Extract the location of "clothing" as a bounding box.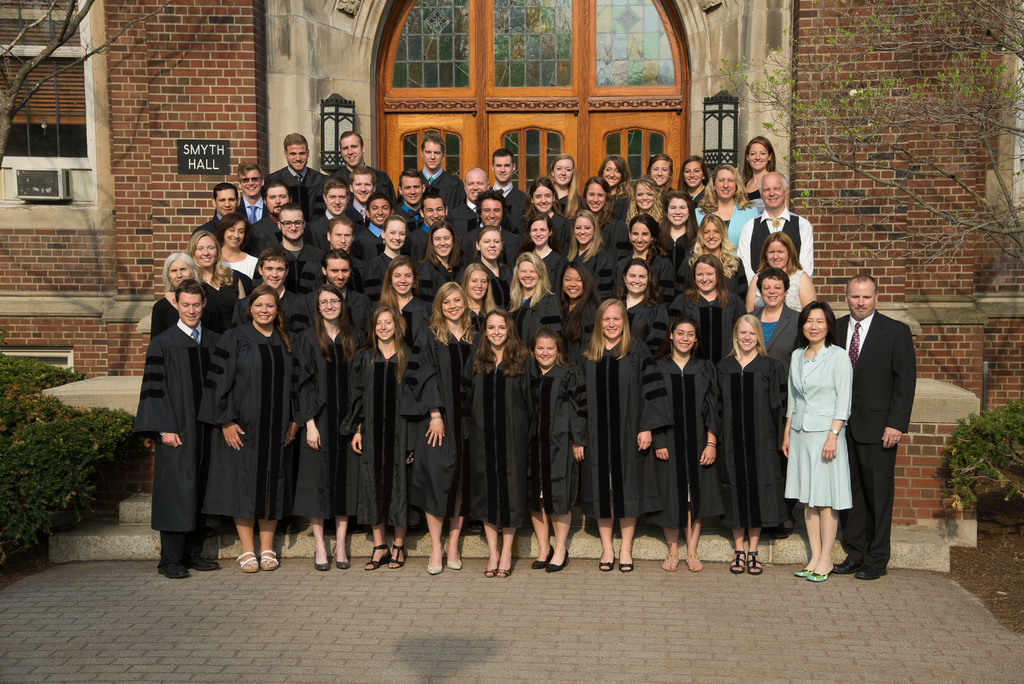
detection(561, 246, 619, 295).
